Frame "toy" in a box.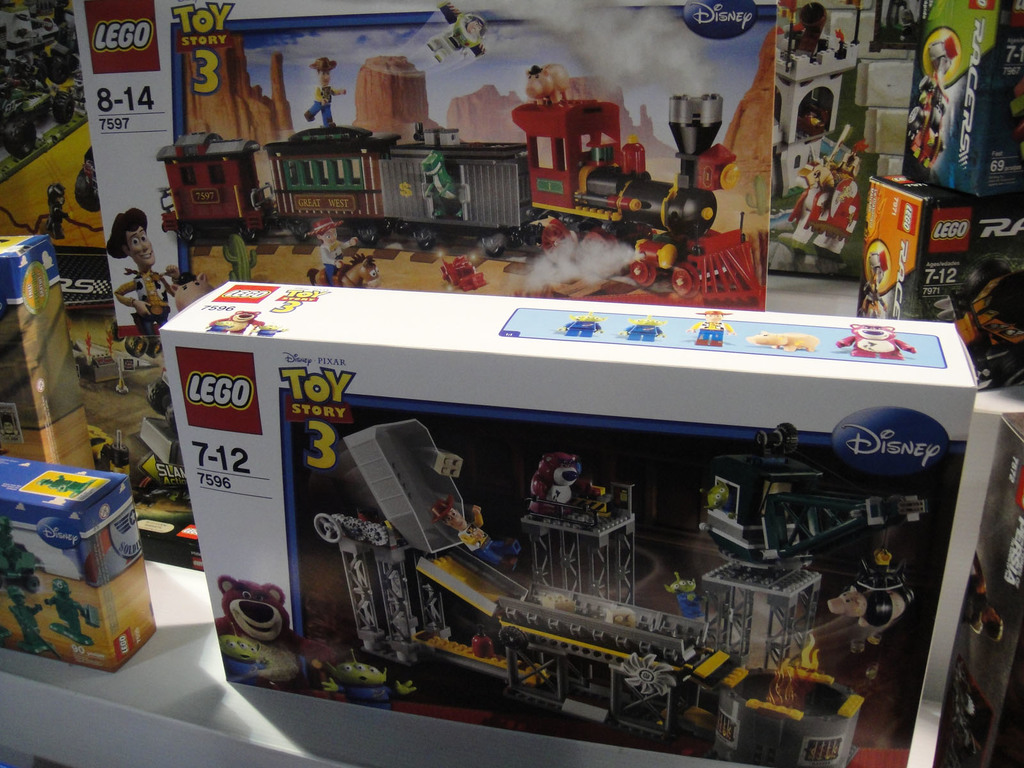
[x1=553, y1=310, x2=606, y2=341].
